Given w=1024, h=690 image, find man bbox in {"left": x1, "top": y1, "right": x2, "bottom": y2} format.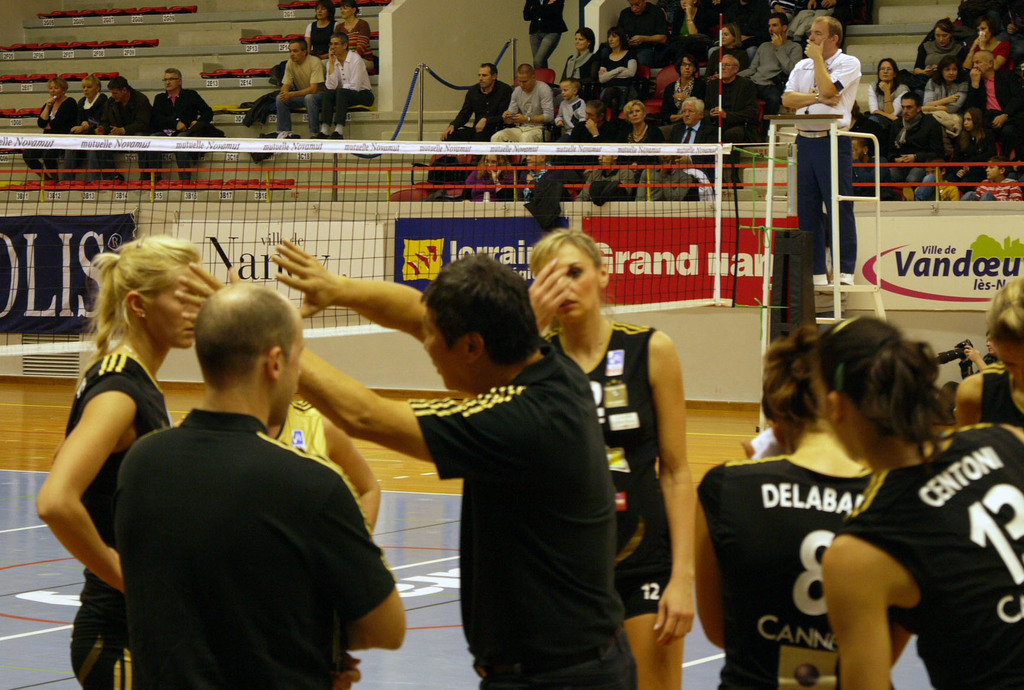
{"left": 740, "top": 13, "right": 797, "bottom": 124}.
